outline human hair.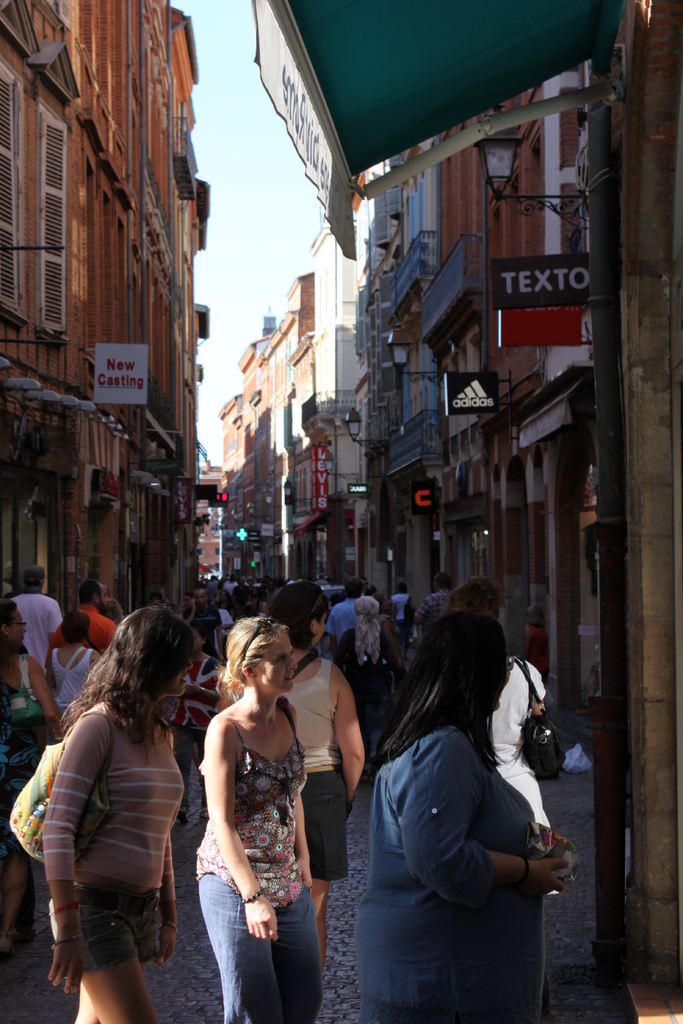
Outline: (left=22, top=575, right=45, bottom=591).
